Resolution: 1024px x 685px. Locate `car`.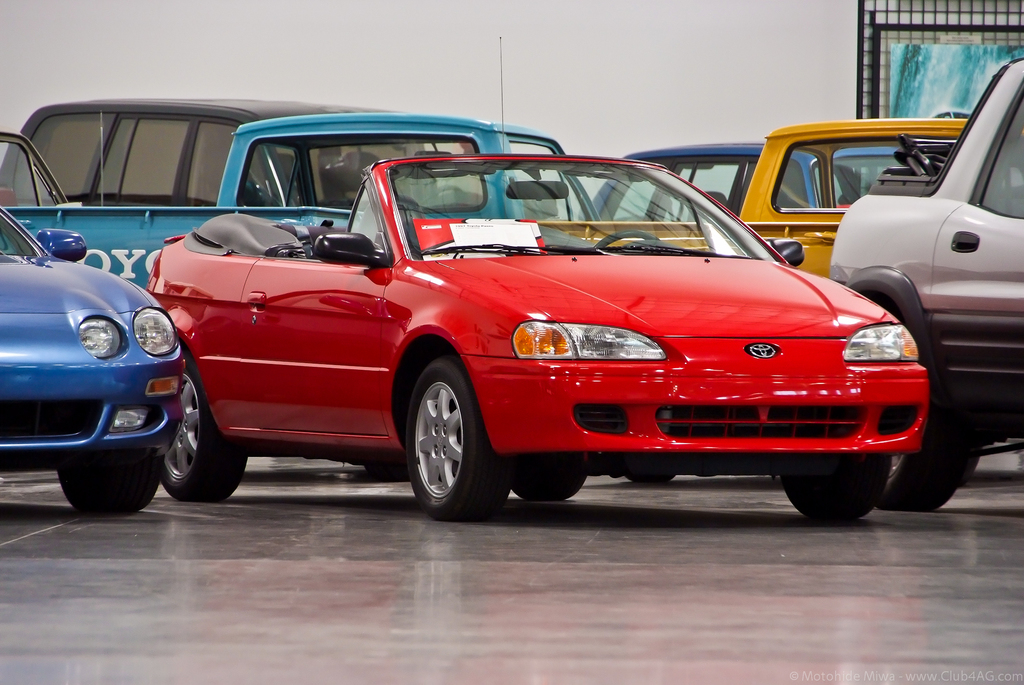
(99,127,961,529).
